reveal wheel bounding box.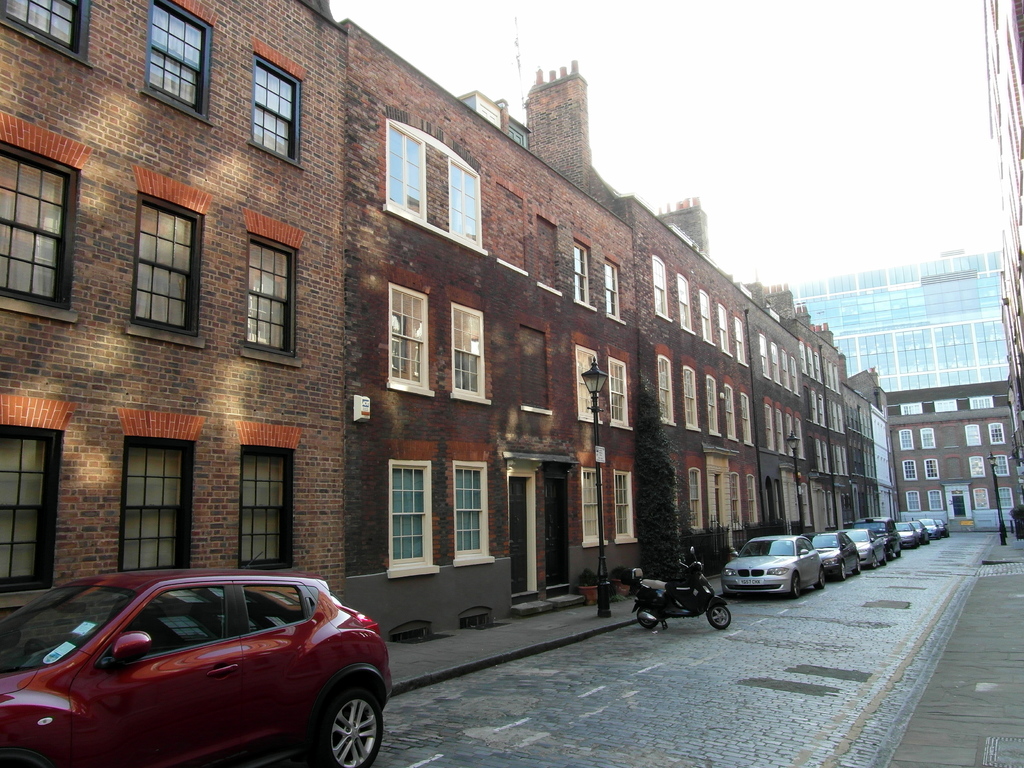
Revealed: (883,553,888,566).
